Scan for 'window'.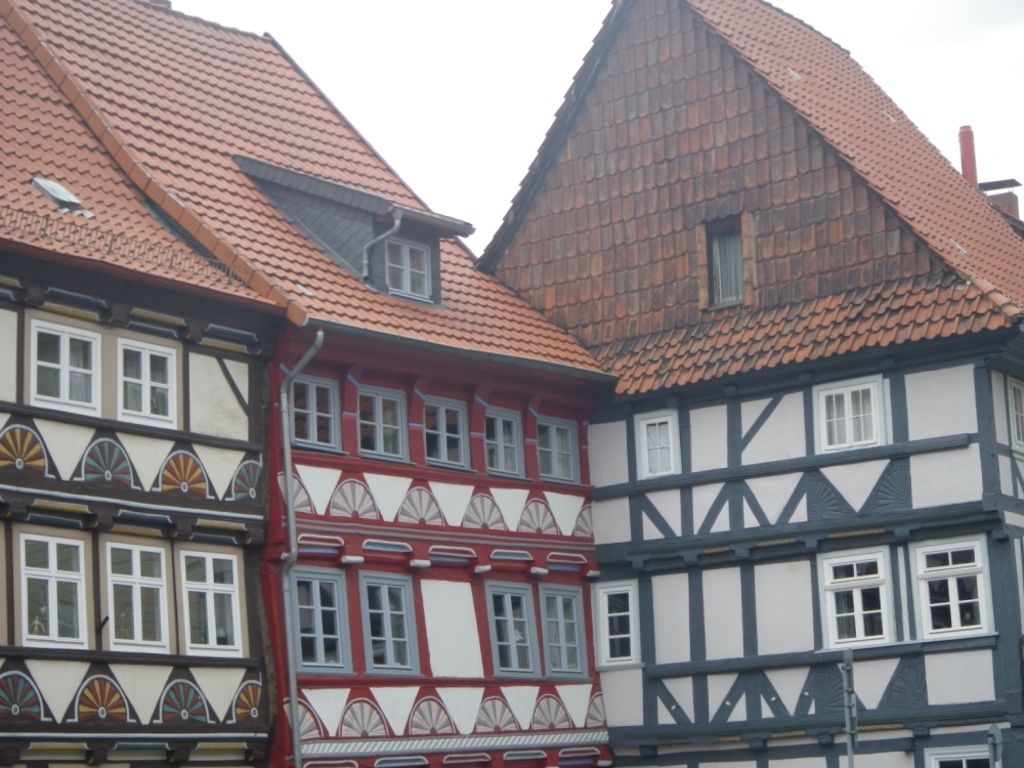
Scan result: pyautogui.locateOnScreen(644, 419, 670, 476).
